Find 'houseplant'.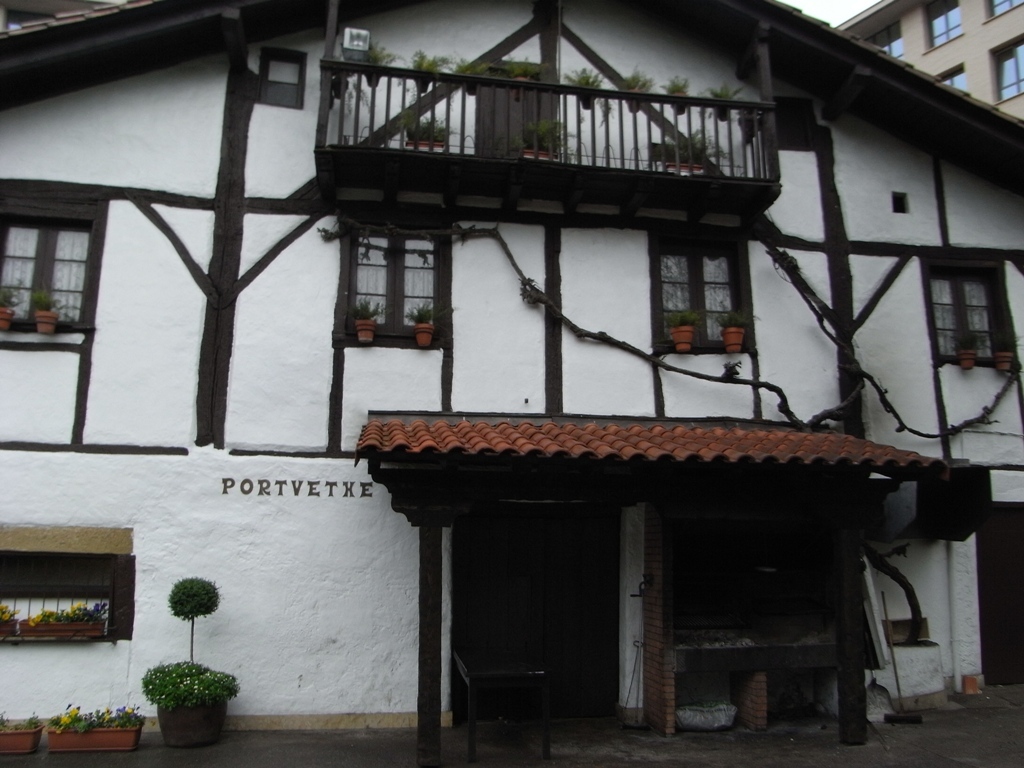
bbox=(948, 330, 984, 375).
